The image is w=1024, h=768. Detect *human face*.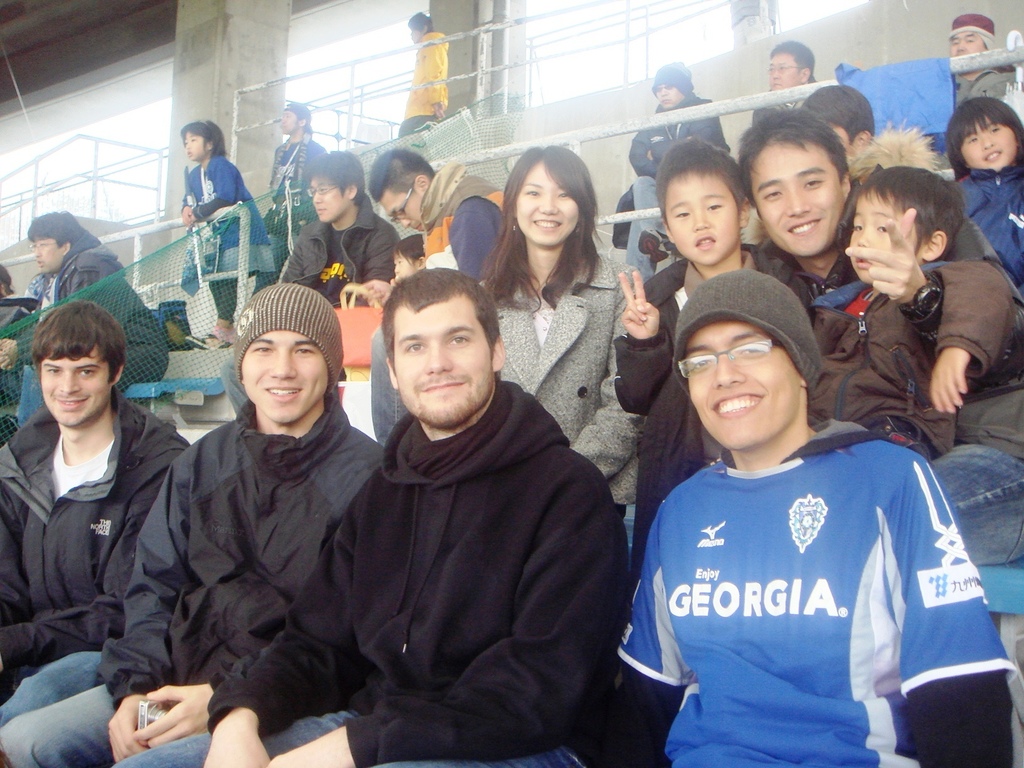
Detection: 394, 309, 493, 419.
